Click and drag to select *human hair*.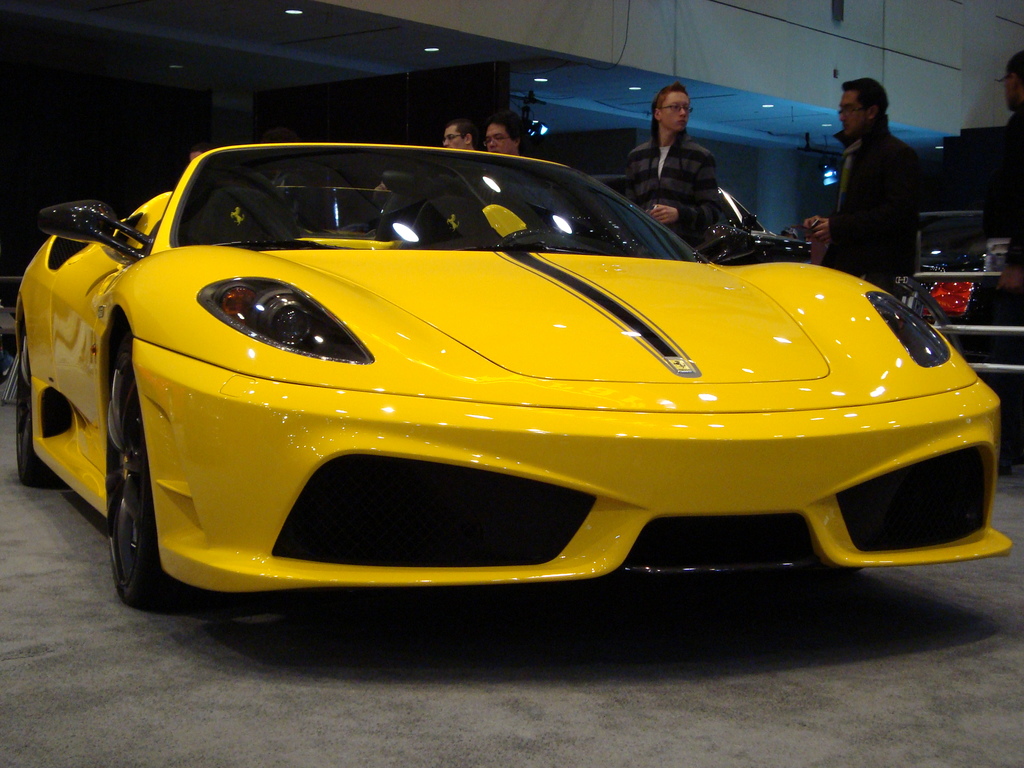
Selection: select_region(645, 83, 689, 154).
